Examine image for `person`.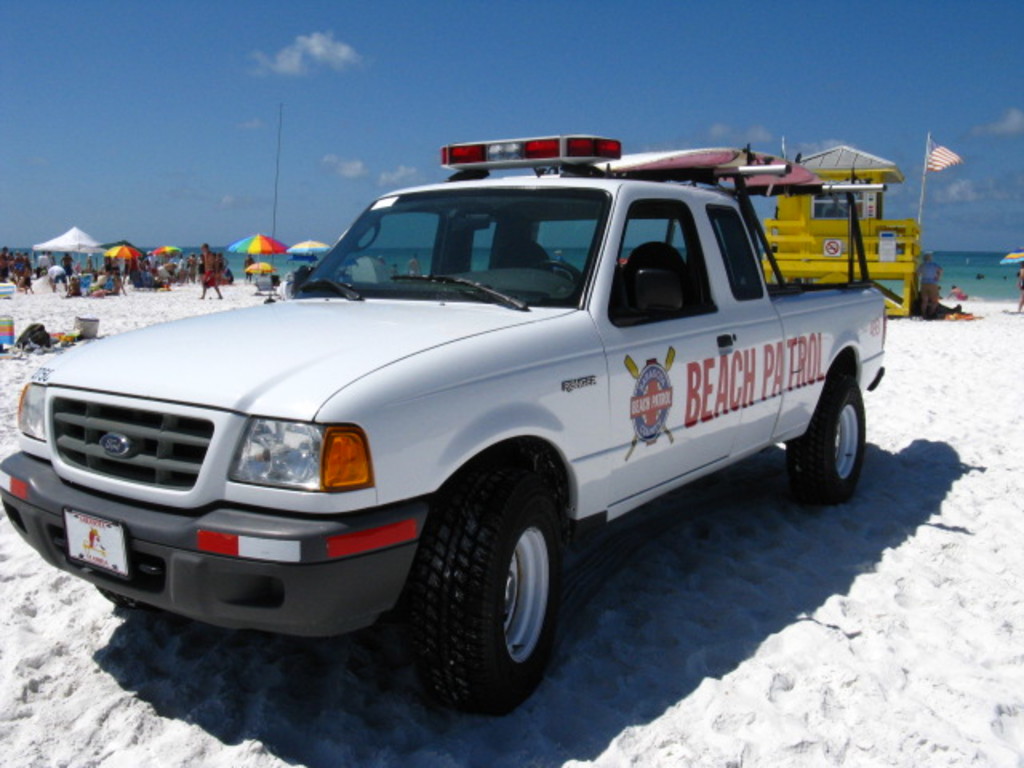
Examination result: (left=198, top=245, right=224, bottom=294).
